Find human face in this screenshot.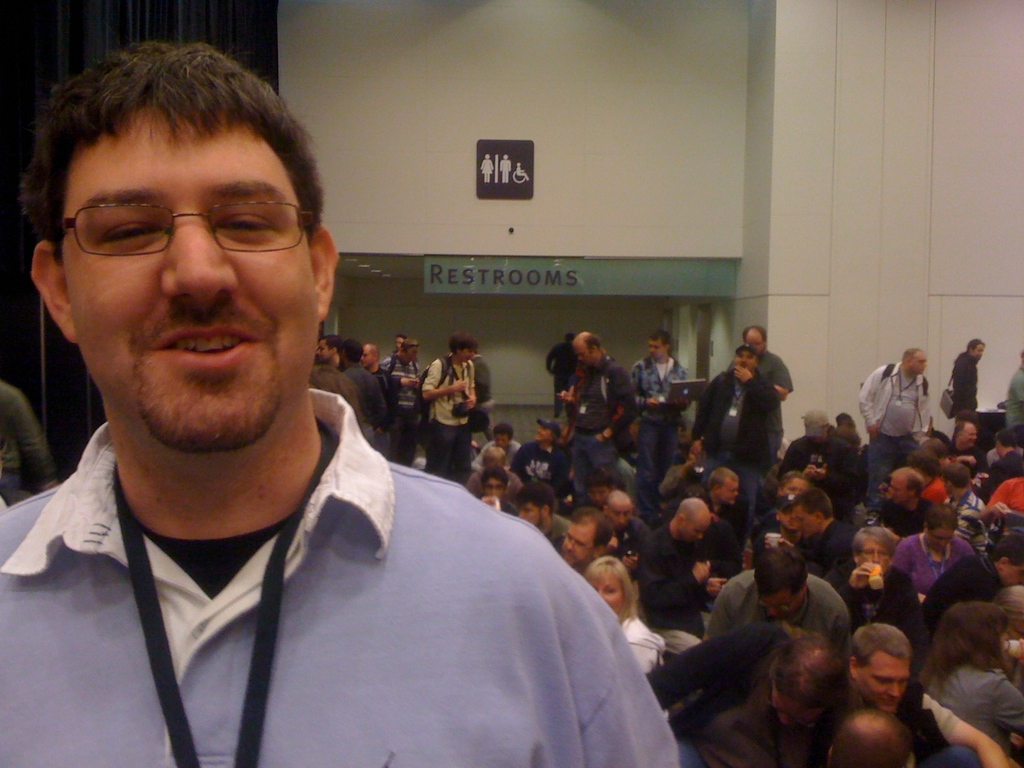
The bounding box for human face is Rect(968, 343, 984, 362).
